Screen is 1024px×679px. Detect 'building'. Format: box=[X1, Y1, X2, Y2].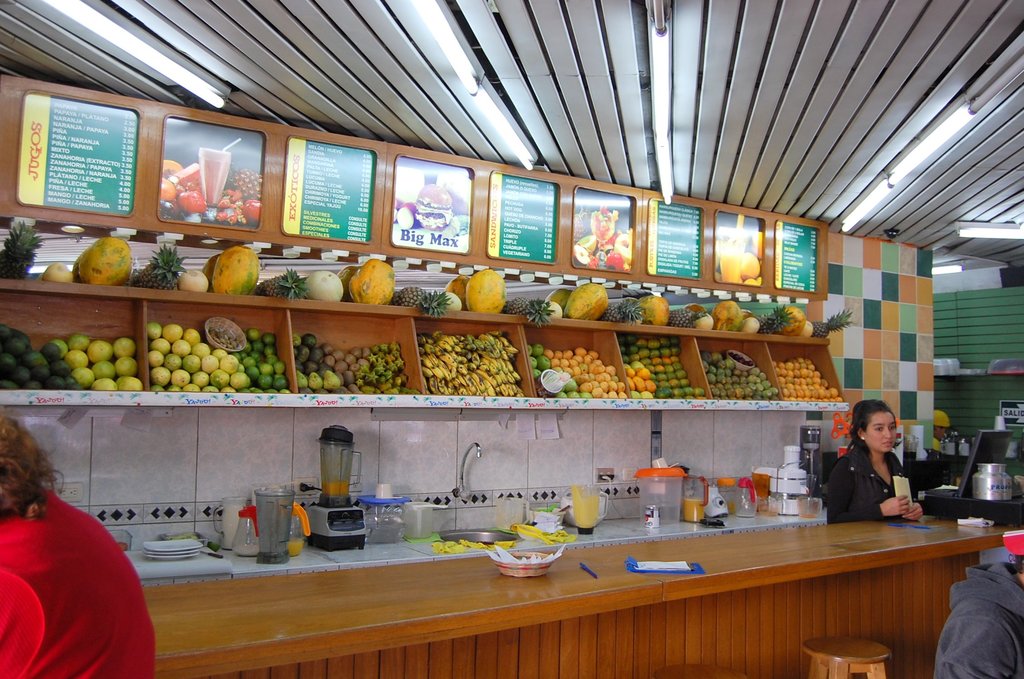
box=[0, 0, 1023, 678].
